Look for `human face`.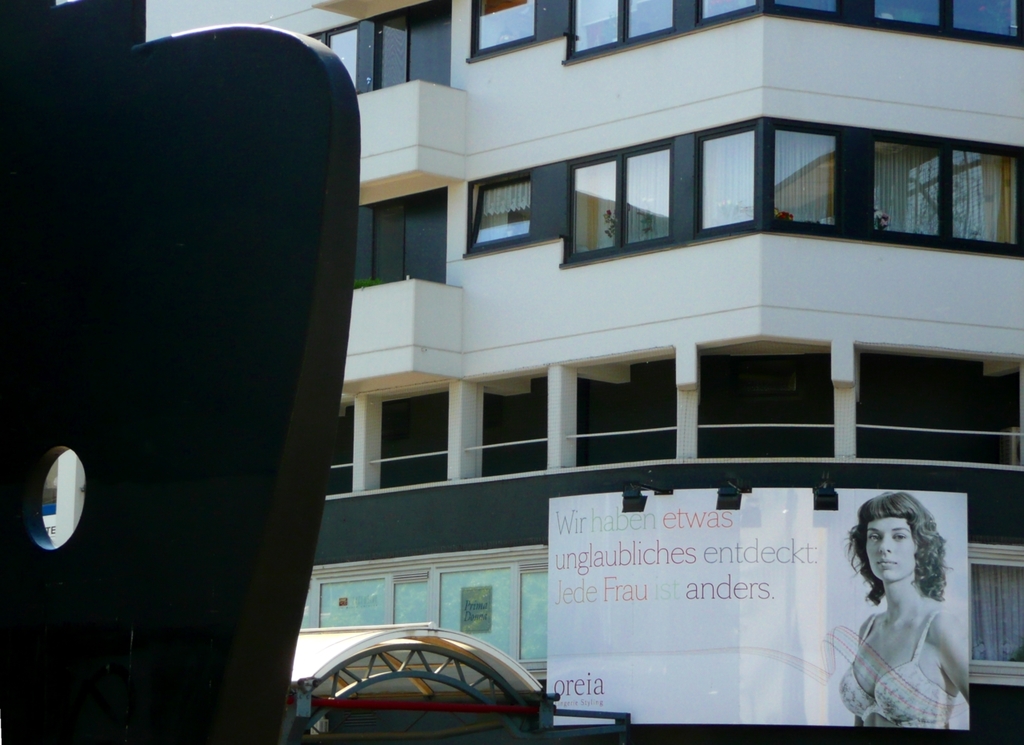
Found: 866 514 918 583.
